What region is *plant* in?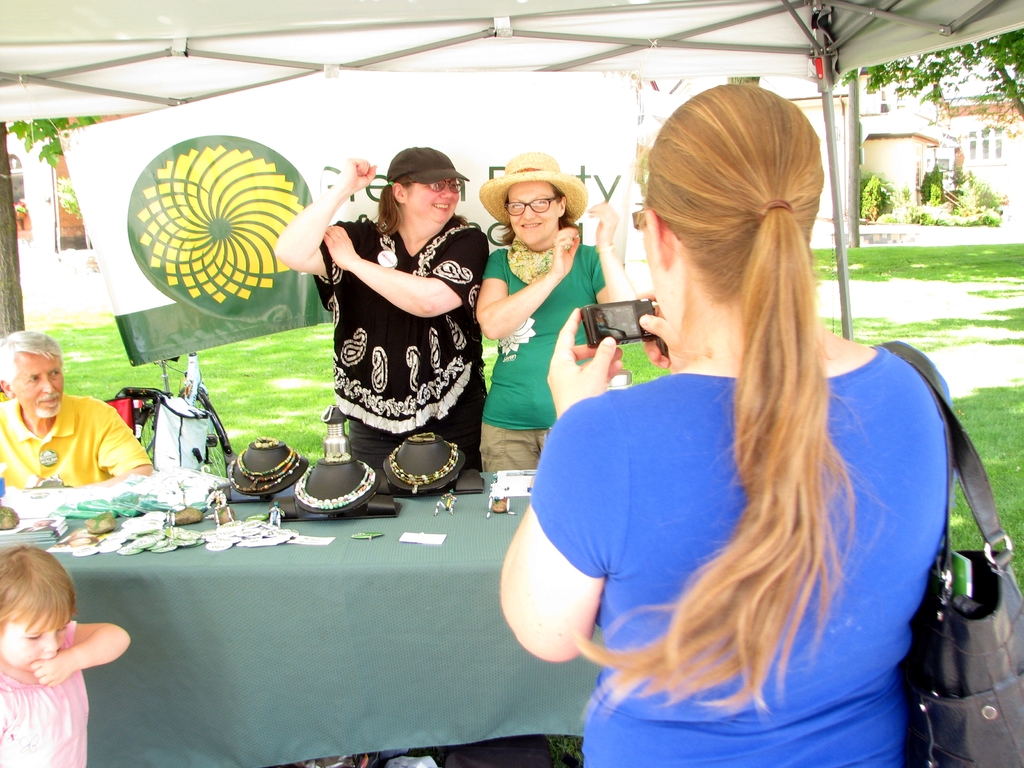
{"x1": 944, "y1": 166, "x2": 985, "y2": 207}.
